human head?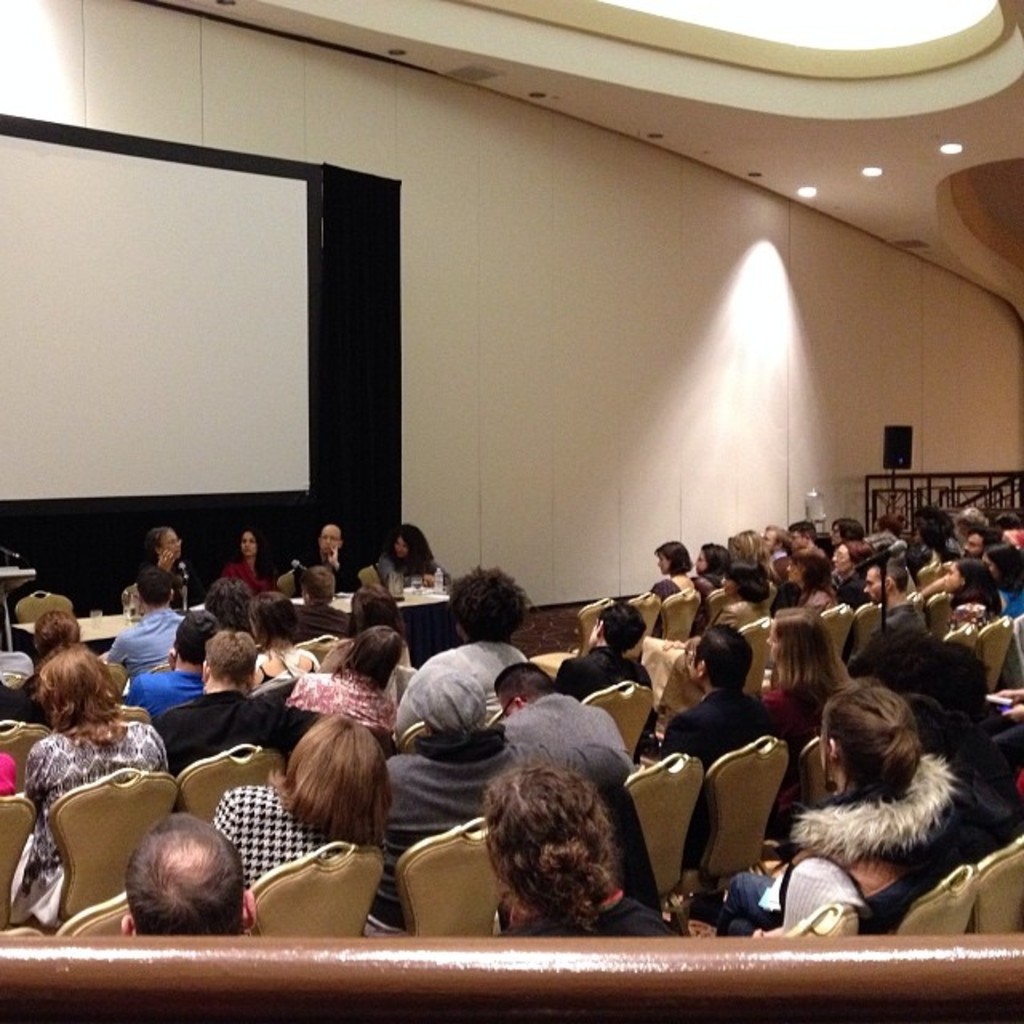
x1=34 y1=610 x2=80 y2=658
